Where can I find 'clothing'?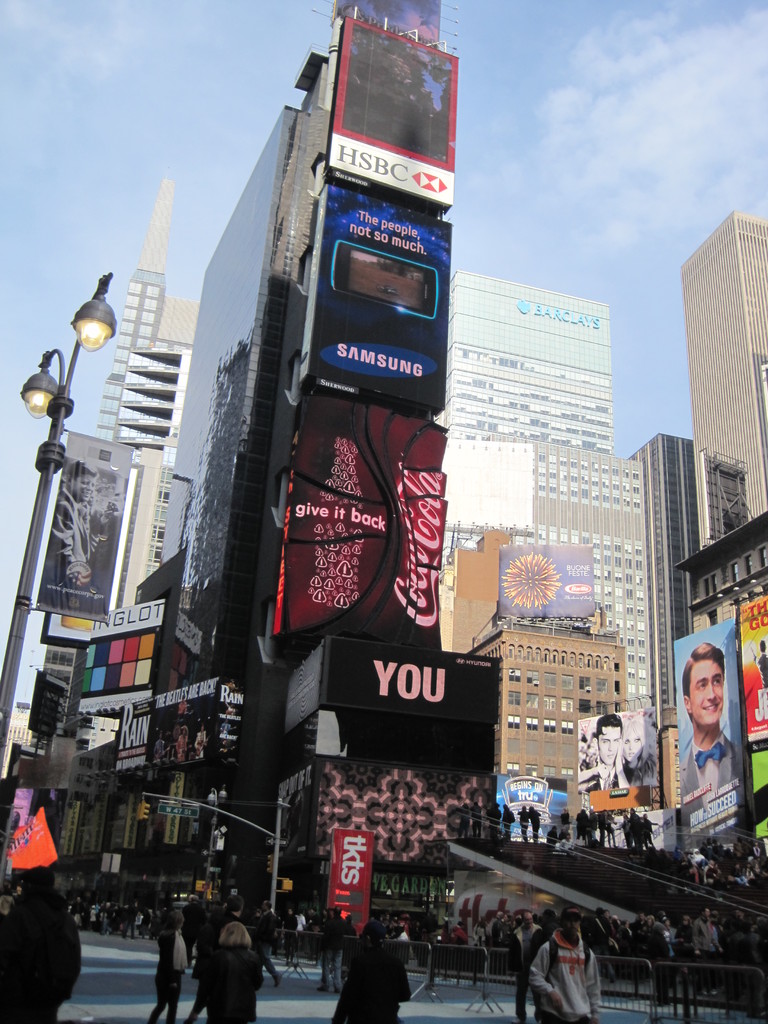
You can find it at Rect(682, 731, 741, 851).
